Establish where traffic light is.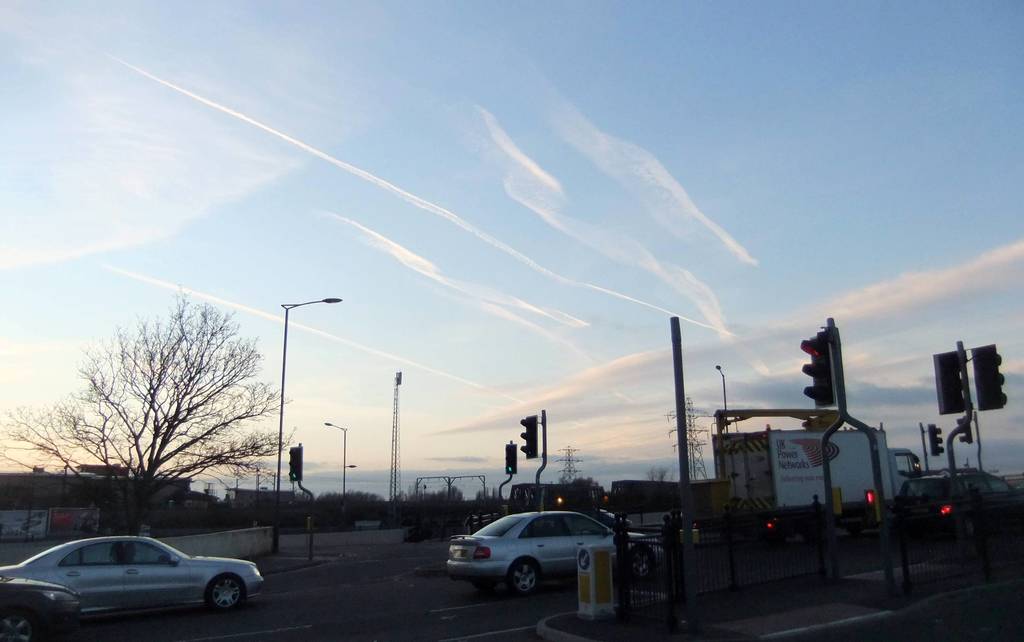
Established at [x1=970, y1=343, x2=1008, y2=415].
